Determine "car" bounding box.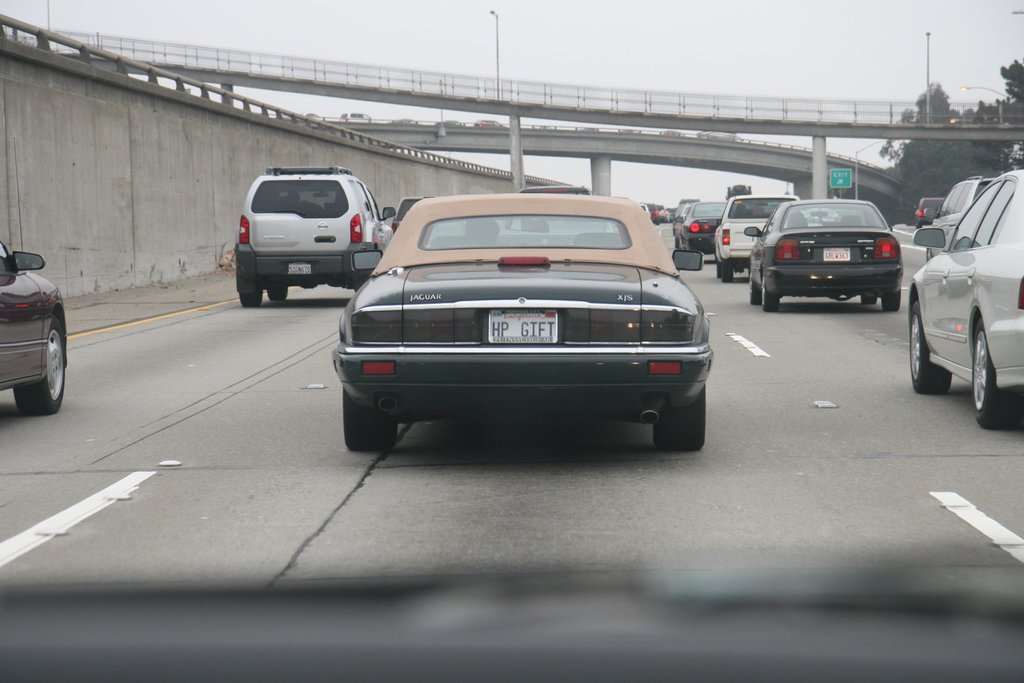
Determined: select_region(0, 0, 1023, 682).
